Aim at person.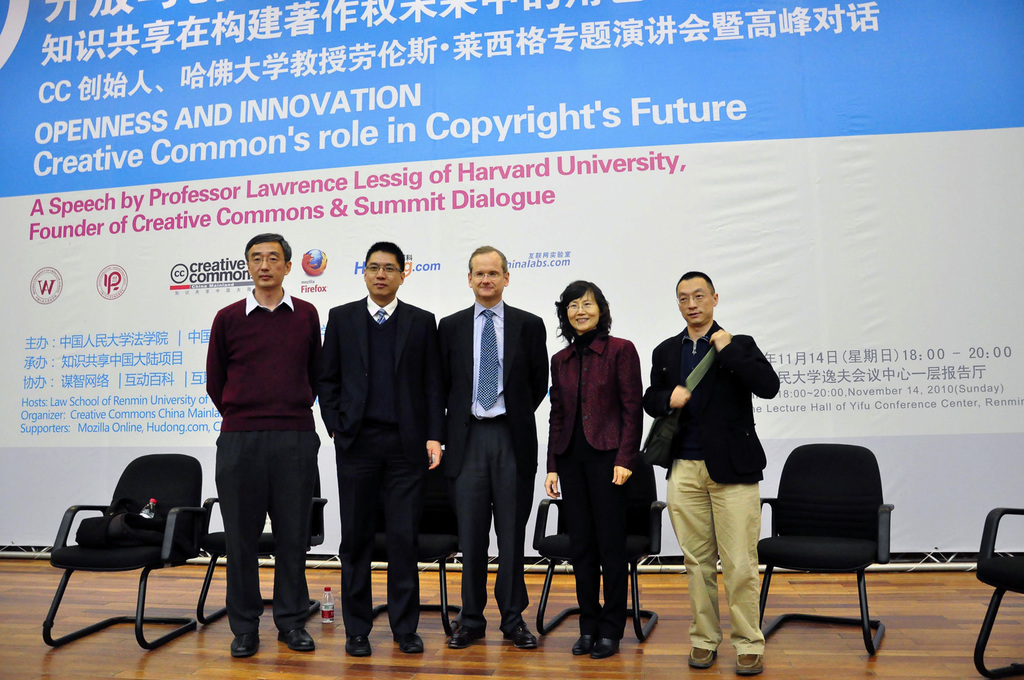
Aimed at region(435, 243, 547, 655).
